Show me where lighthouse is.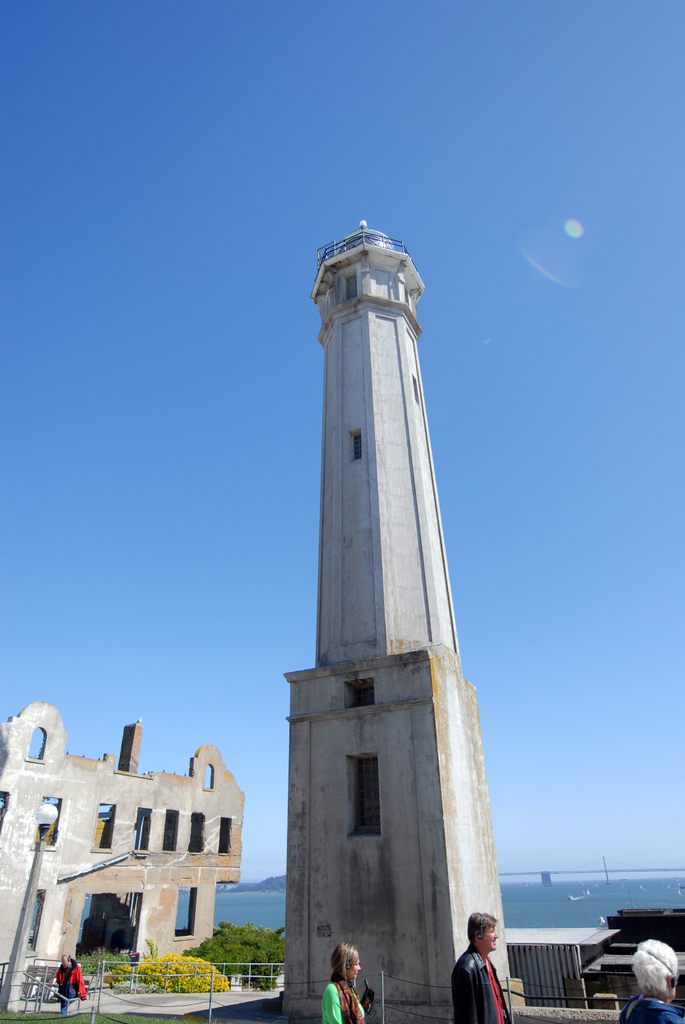
lighthouse is at x1=281 y1=220 x2=506 y2=1023.
